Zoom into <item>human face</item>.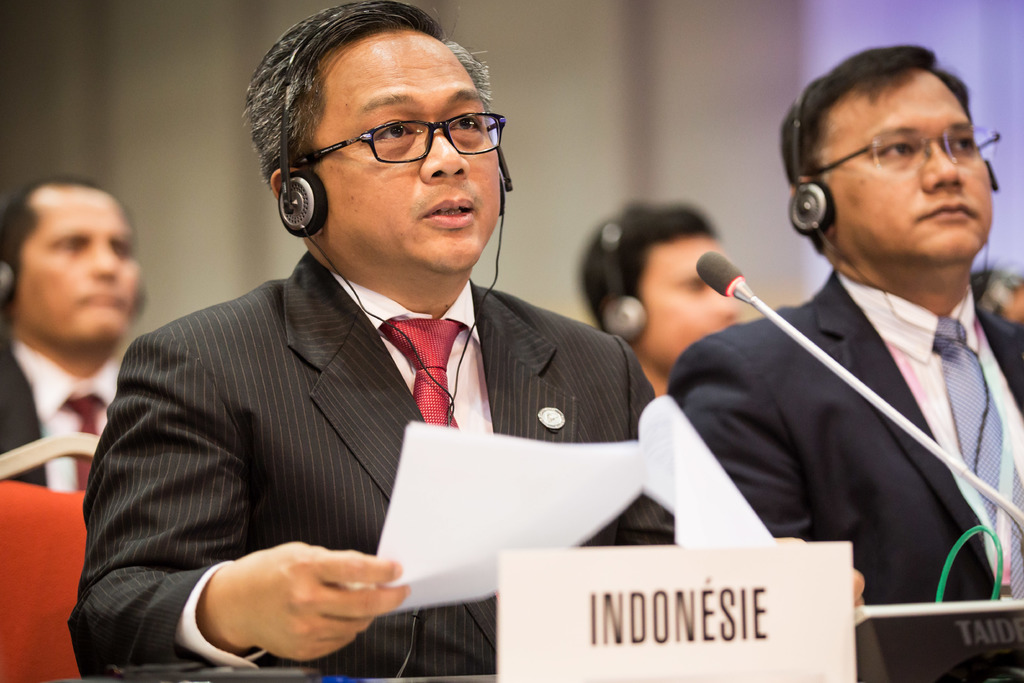
Zoom target: {"left": 648, "top": 240, "right": 740, "bottom": 374}.
